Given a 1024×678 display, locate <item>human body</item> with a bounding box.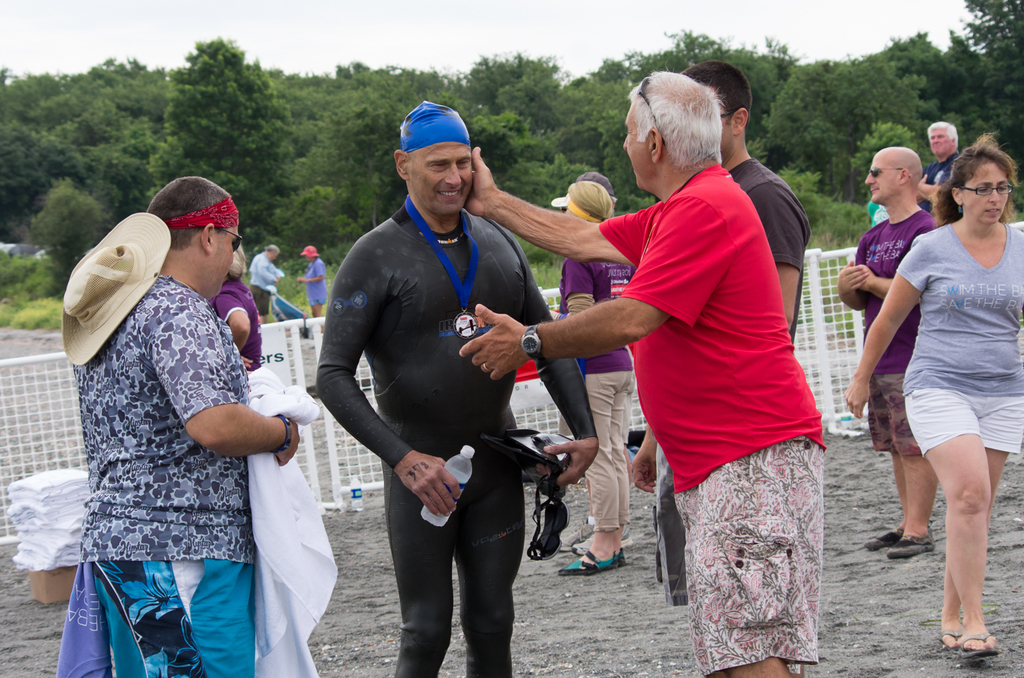
Located: x1=914, y1=153, x2=971, y2=235.
